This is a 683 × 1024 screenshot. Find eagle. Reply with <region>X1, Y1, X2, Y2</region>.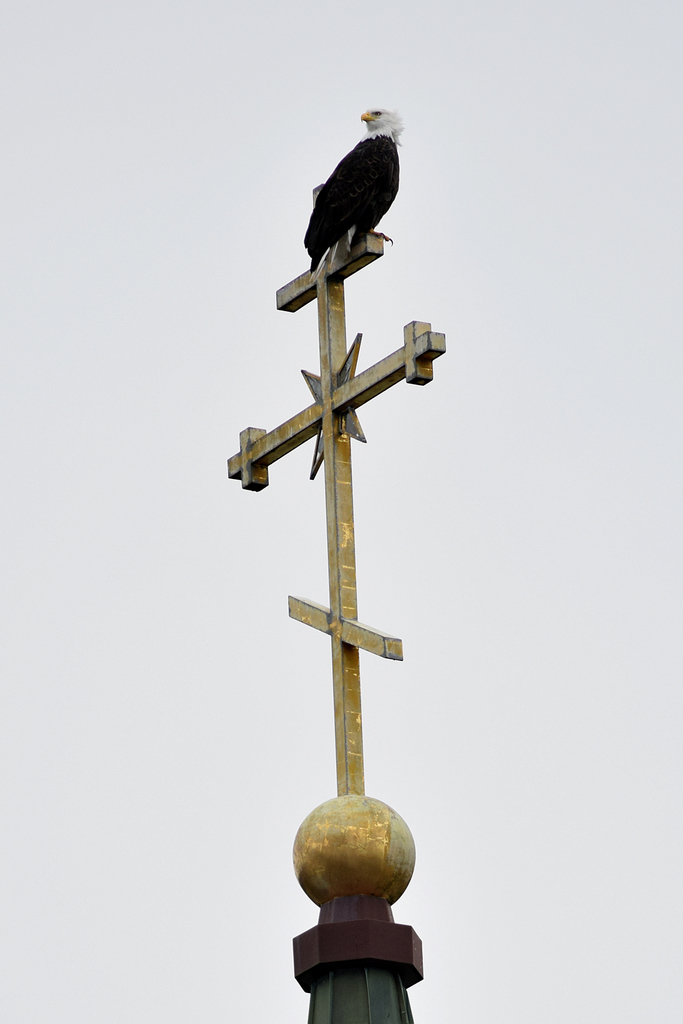
<region>306, 111, 407, 280</region>.
